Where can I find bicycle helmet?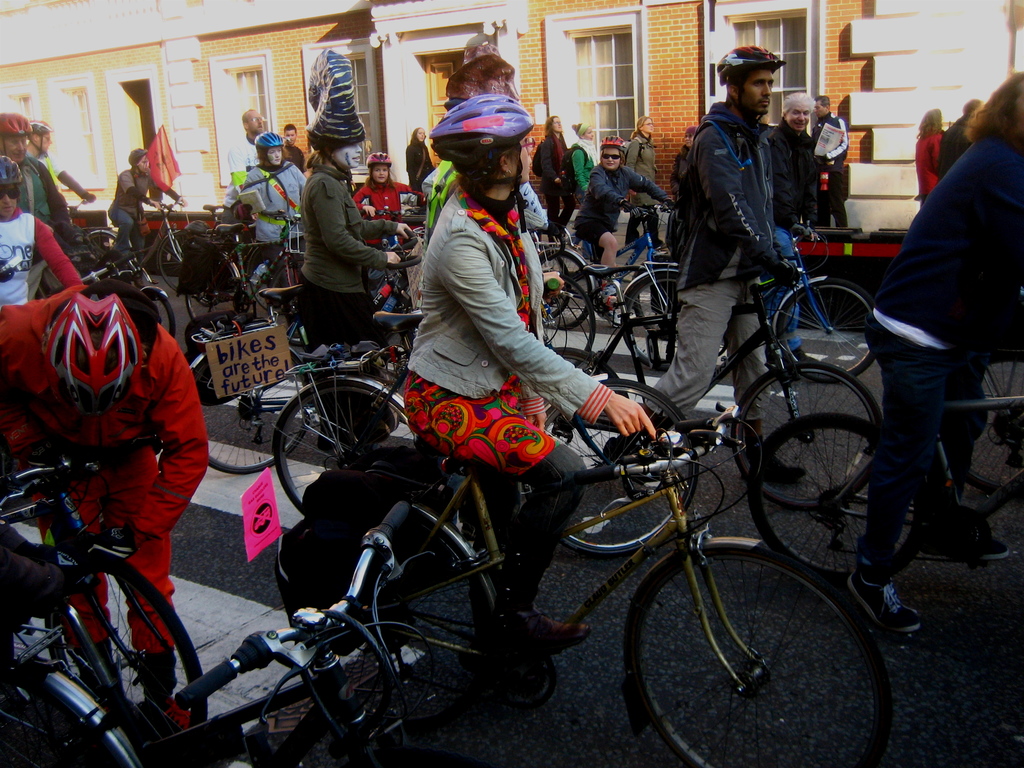
You can find it at {"left": 29, "top": 124, "right": 49, "bottom": 138}.
